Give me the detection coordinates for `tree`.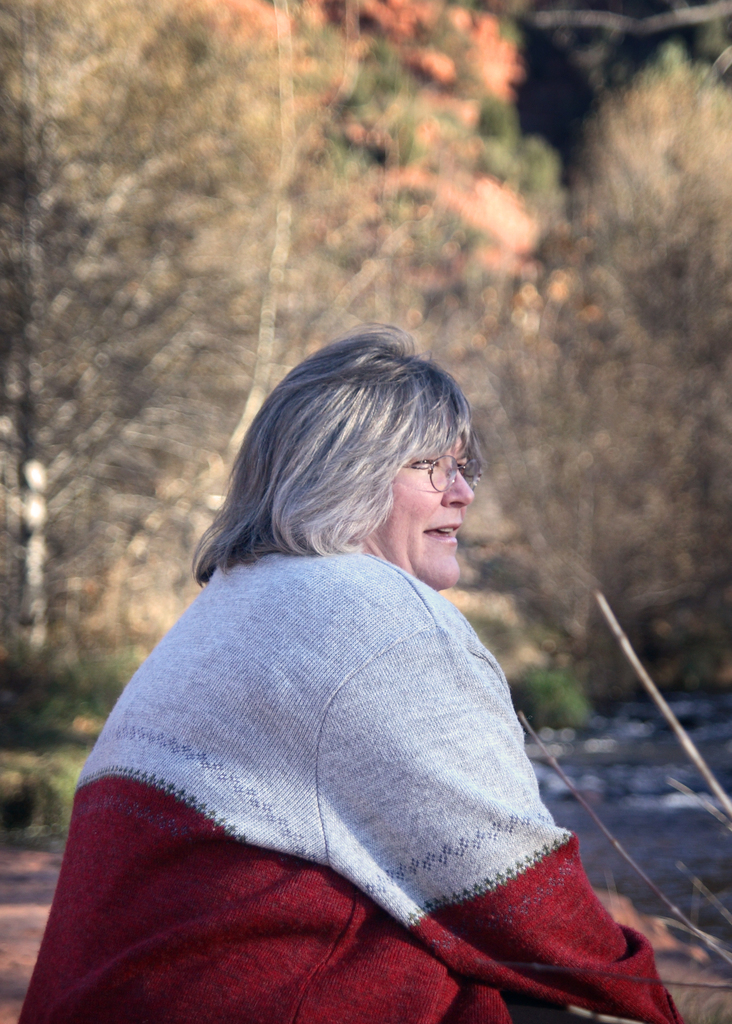
546 46 731 490.
